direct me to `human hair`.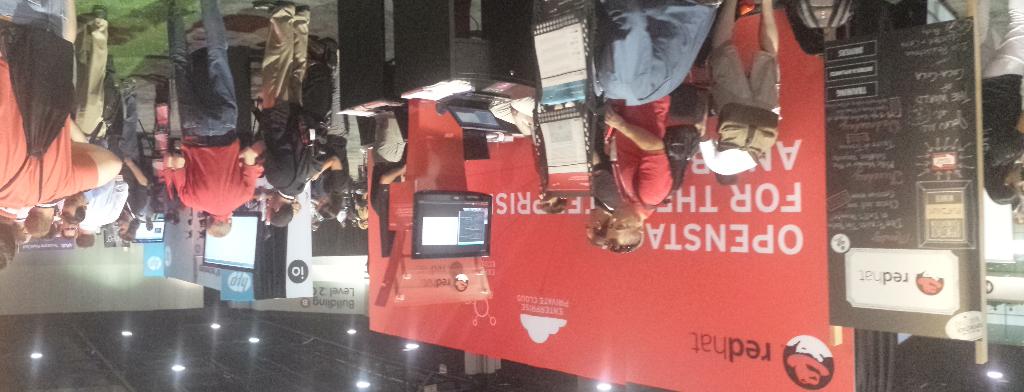
Direction: [584,218,607,250].
